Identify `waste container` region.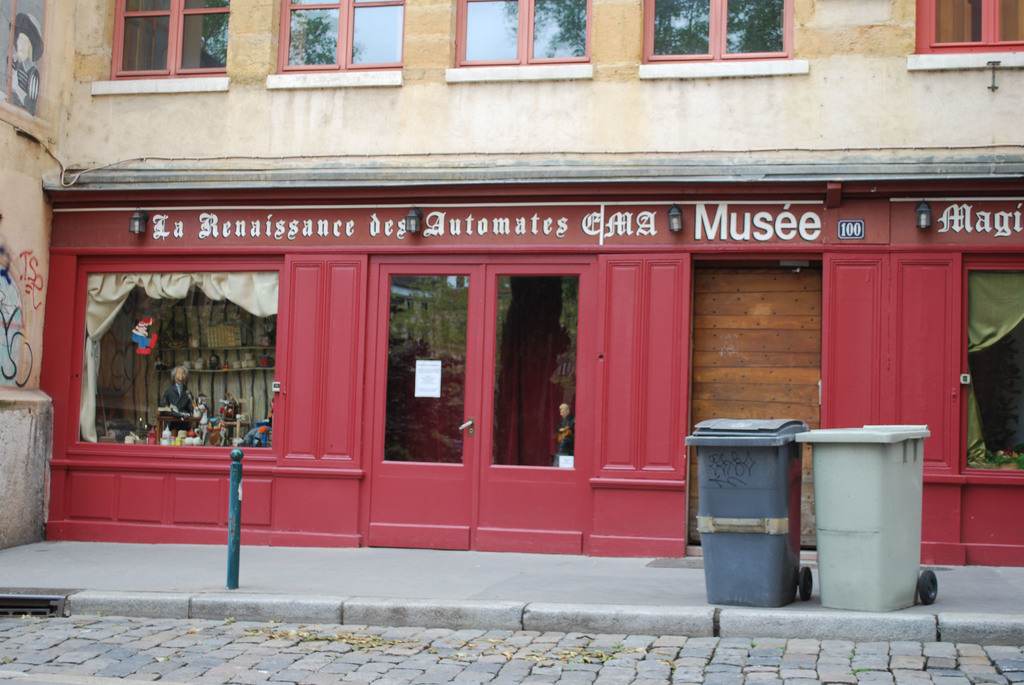
Region: [left=790, top=420, right=941, bottom=614].
